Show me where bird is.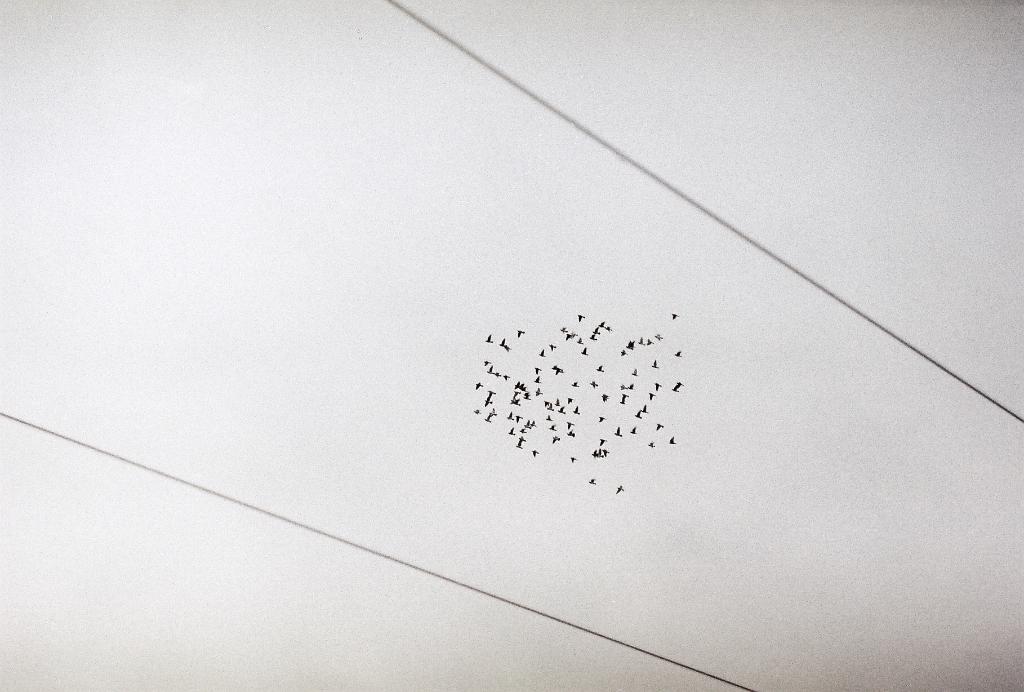
bird is at Rect(538, 349, 546, 358).
